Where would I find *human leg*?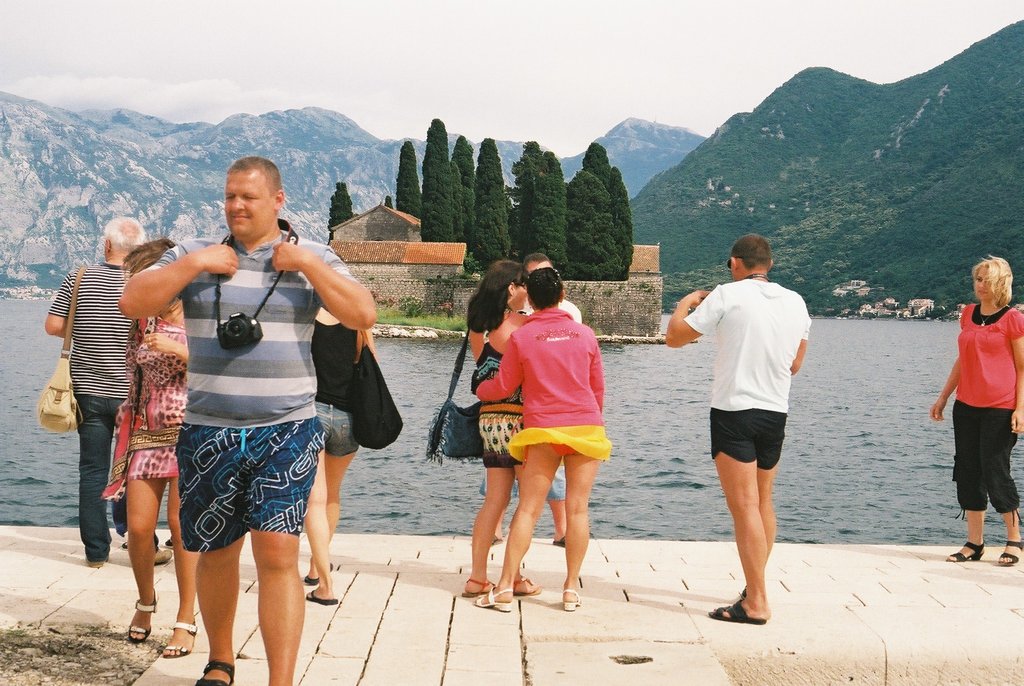
At select_region(123, 485, 168, 644).
